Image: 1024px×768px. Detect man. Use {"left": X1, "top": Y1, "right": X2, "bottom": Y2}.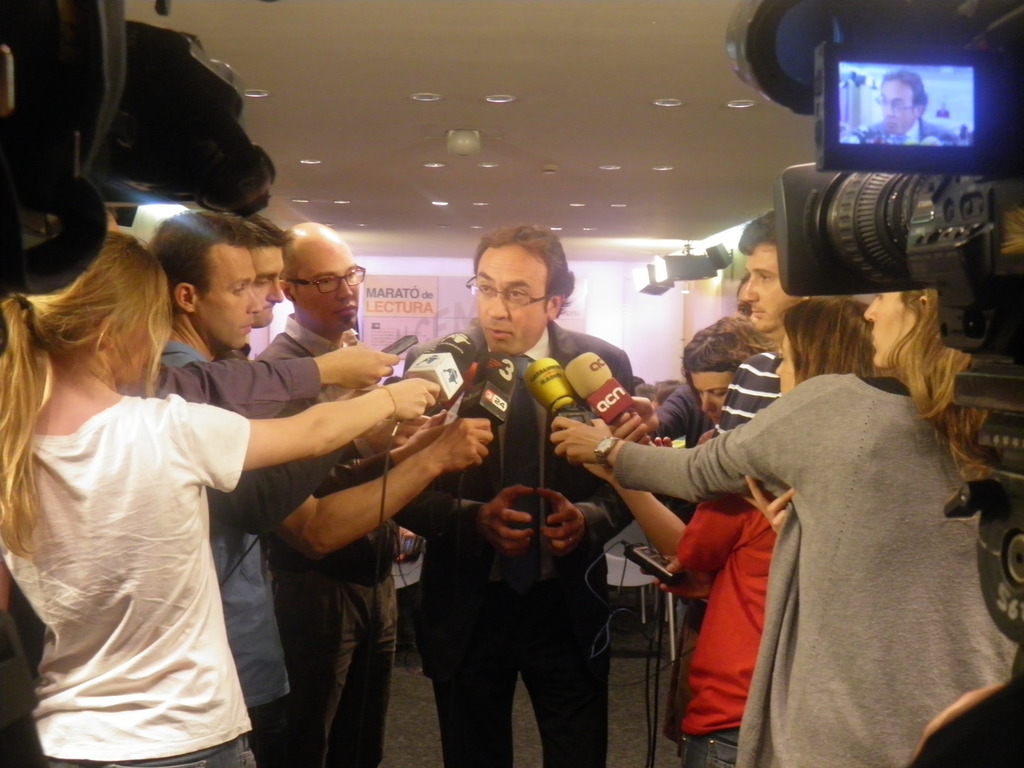
{"left": 252, "top": 218, "right": 464, "bottom": 767}.
